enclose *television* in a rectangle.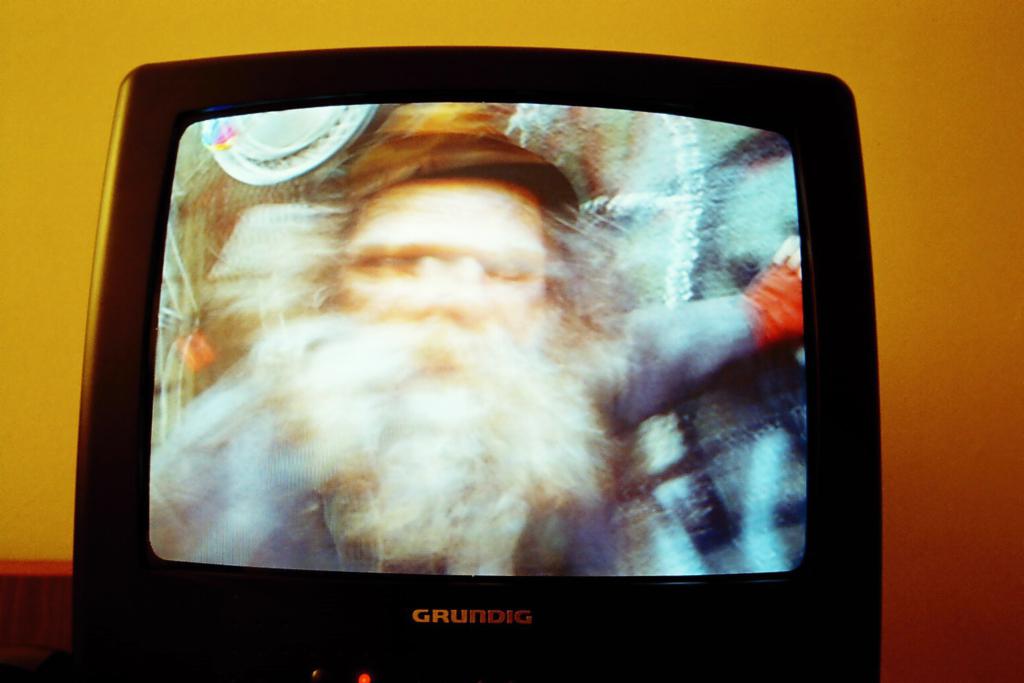
l=73, t=41, r=881, b=682.
